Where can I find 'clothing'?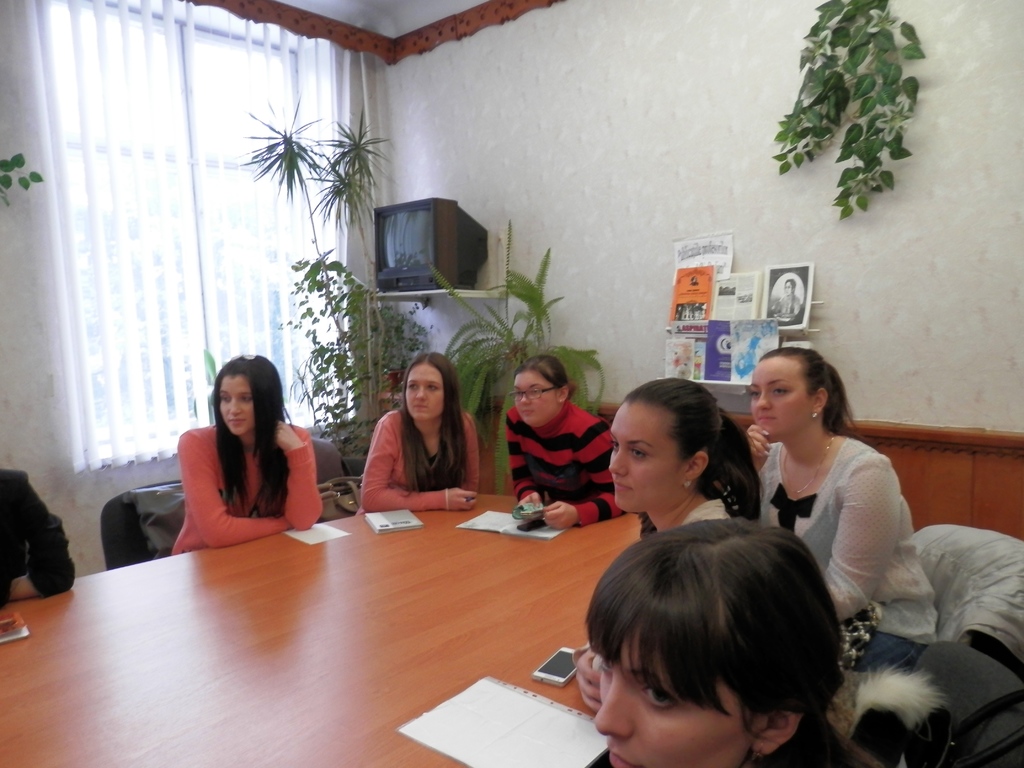
You can find it at {"x1": 0, "y1": 461, "x2": 73, "y2": 604}.
